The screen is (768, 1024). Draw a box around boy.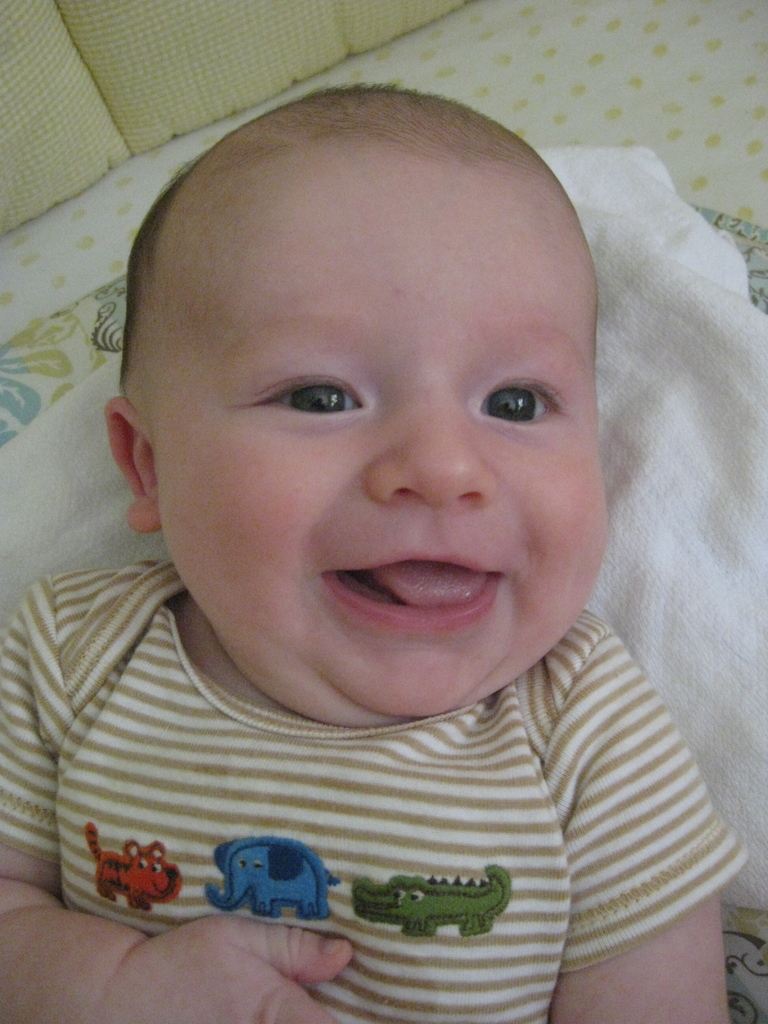
(0, 84, 748, 1023).
